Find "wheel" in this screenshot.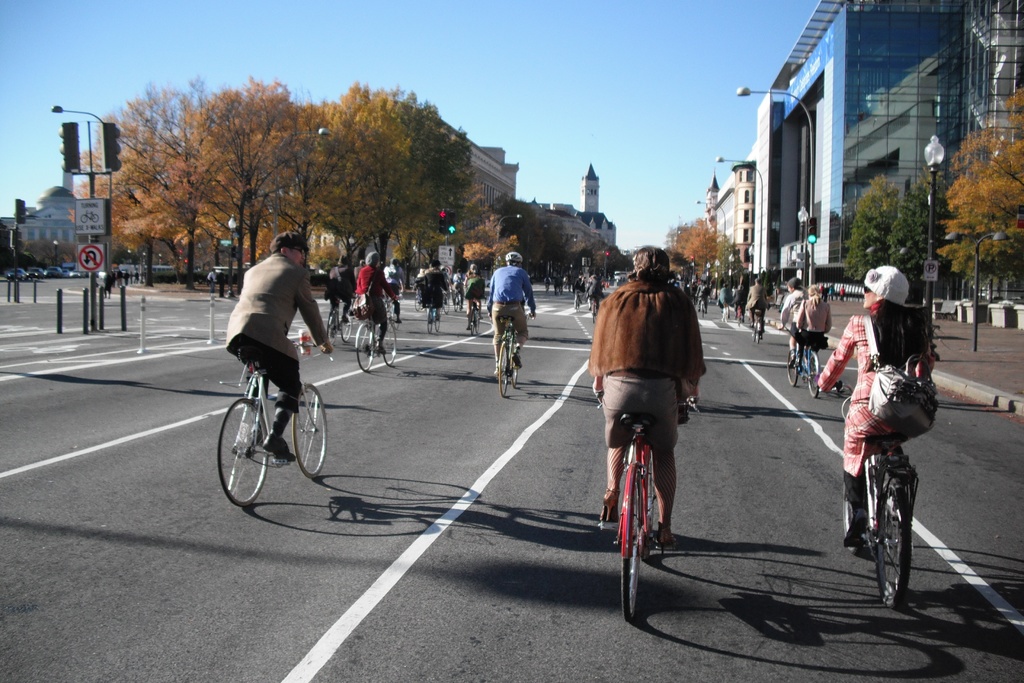
The bounding box for "wheel" is 805/347/820/401.
